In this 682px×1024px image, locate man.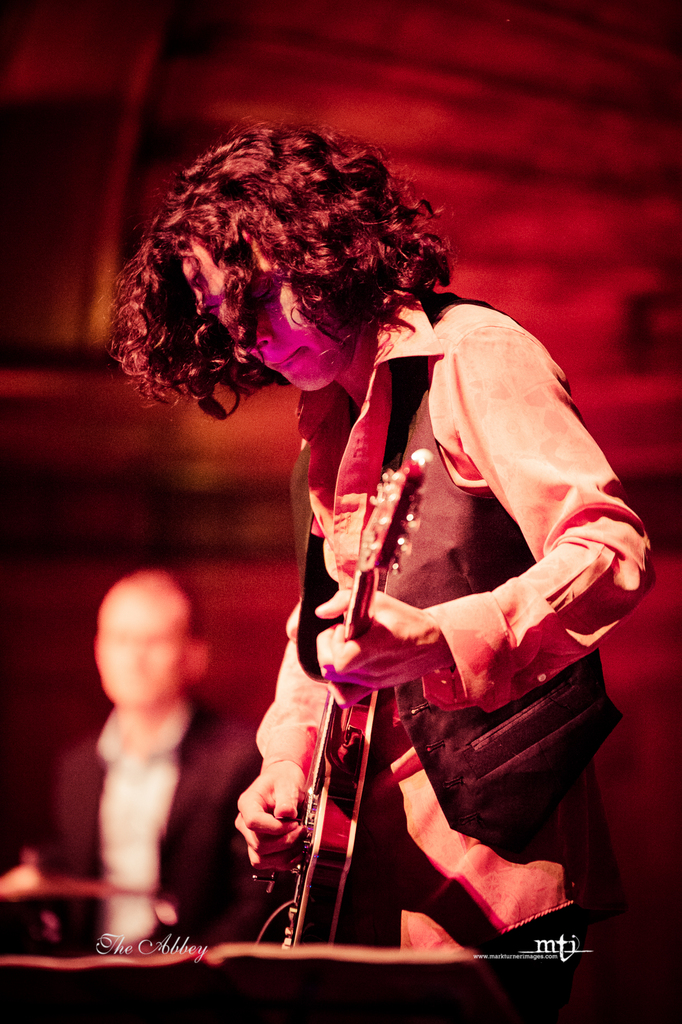
Bounding box: box(0, 568, 261, 953).
